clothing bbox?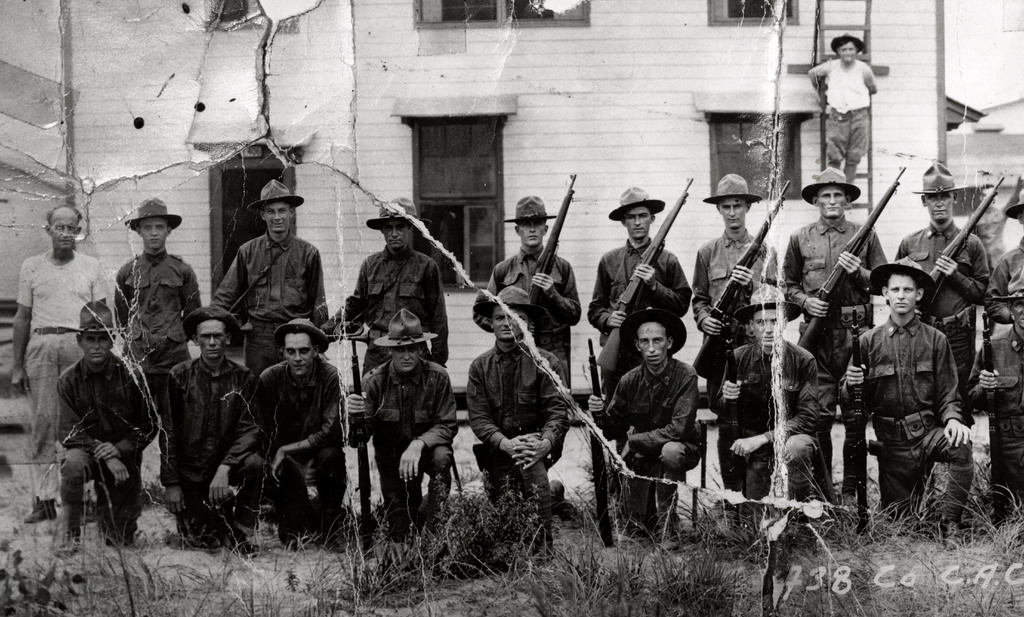
(left=838, top=317, right=973, bottom=517)
